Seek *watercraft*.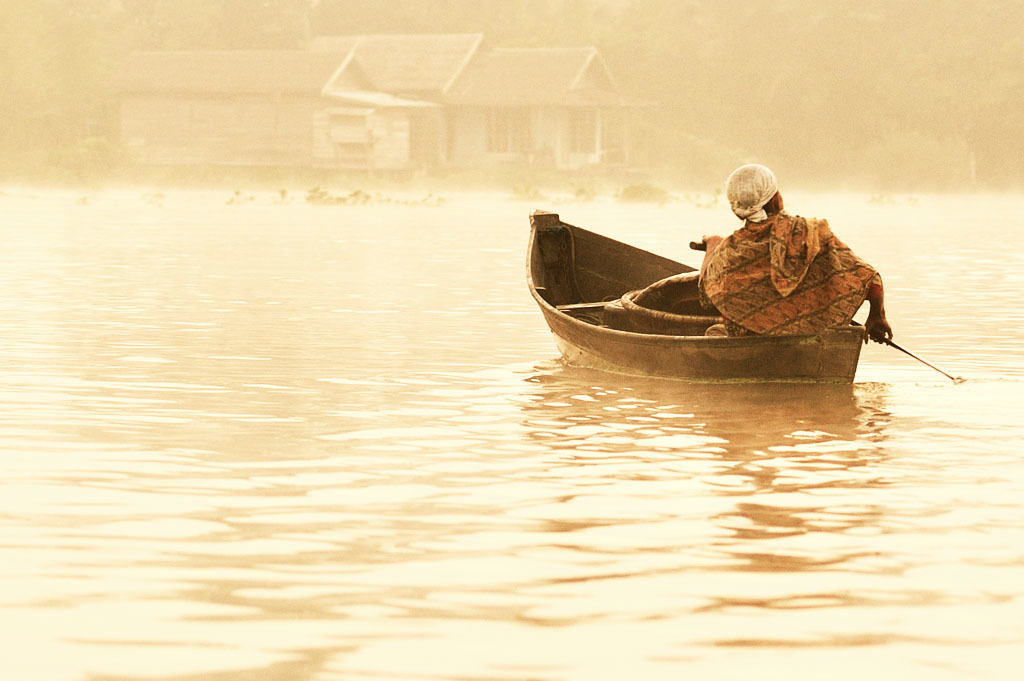
pyautogui.locateOnScreen(521, 165, 949, 382).
